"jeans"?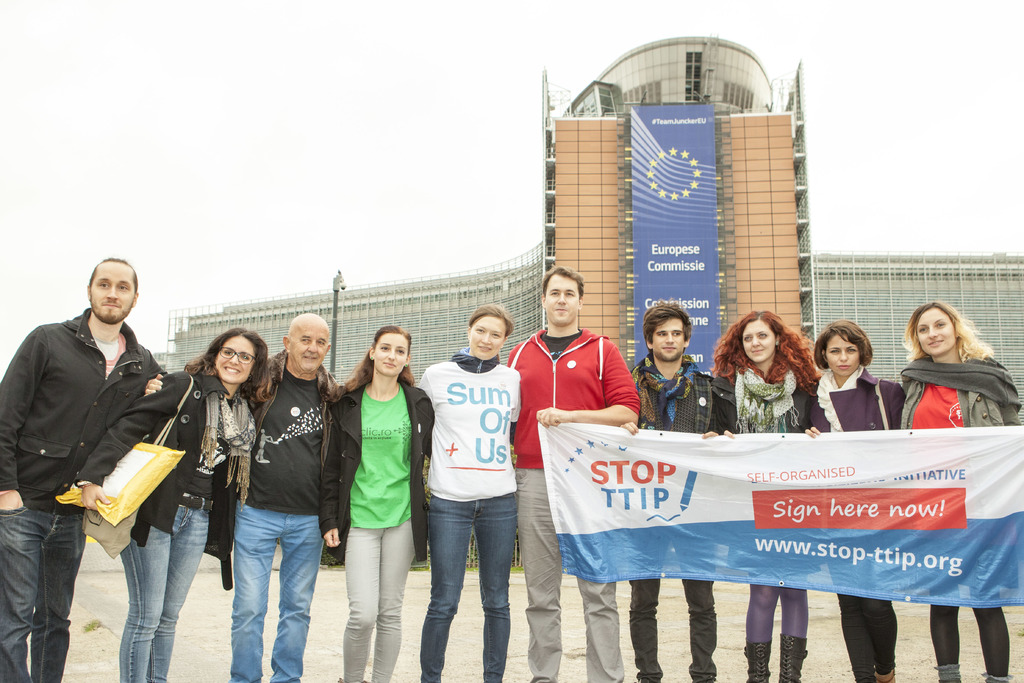
(left=932, top=600, right=1010, bottom=670)
